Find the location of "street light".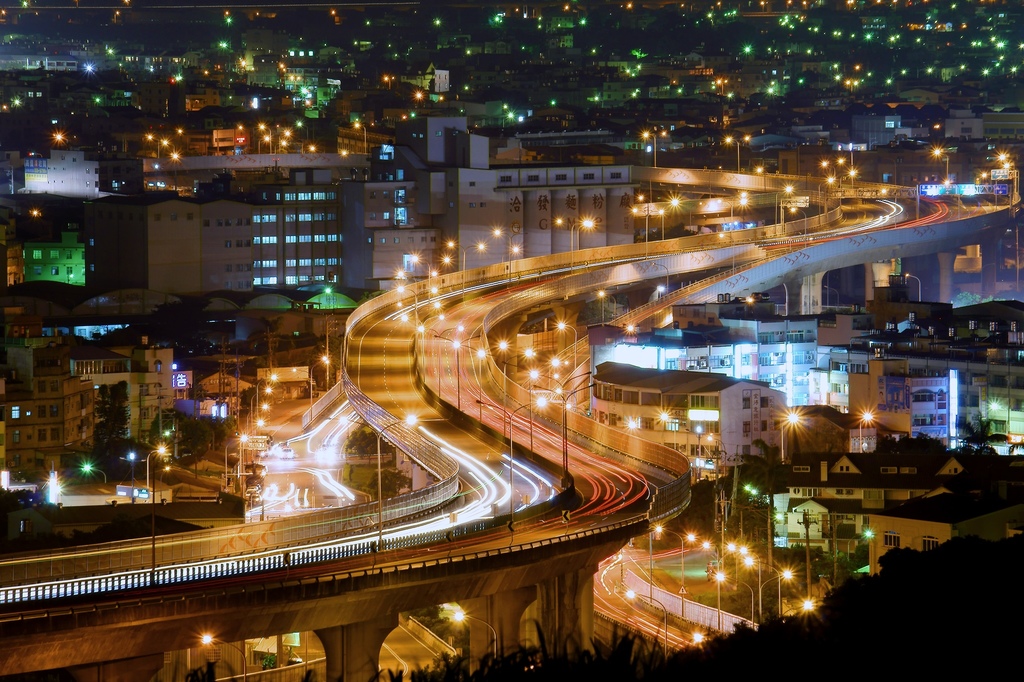
Location: [475, 349, 536, 433].
